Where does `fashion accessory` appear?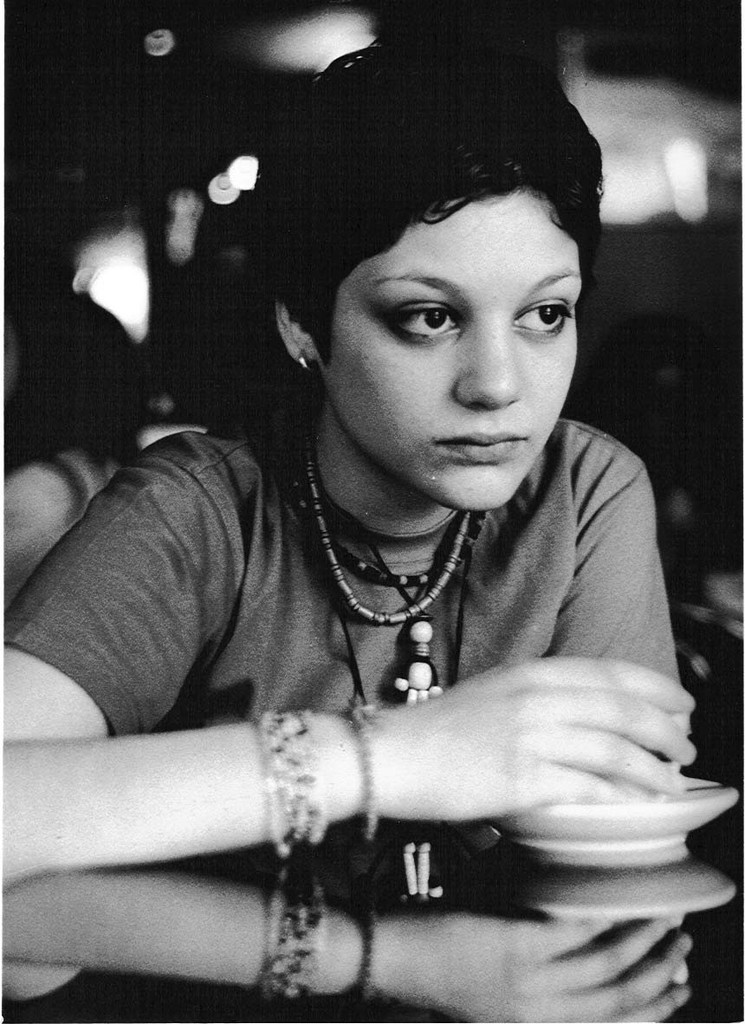
Appears at <bbox>243, 701, 330, 856</bbox>.
